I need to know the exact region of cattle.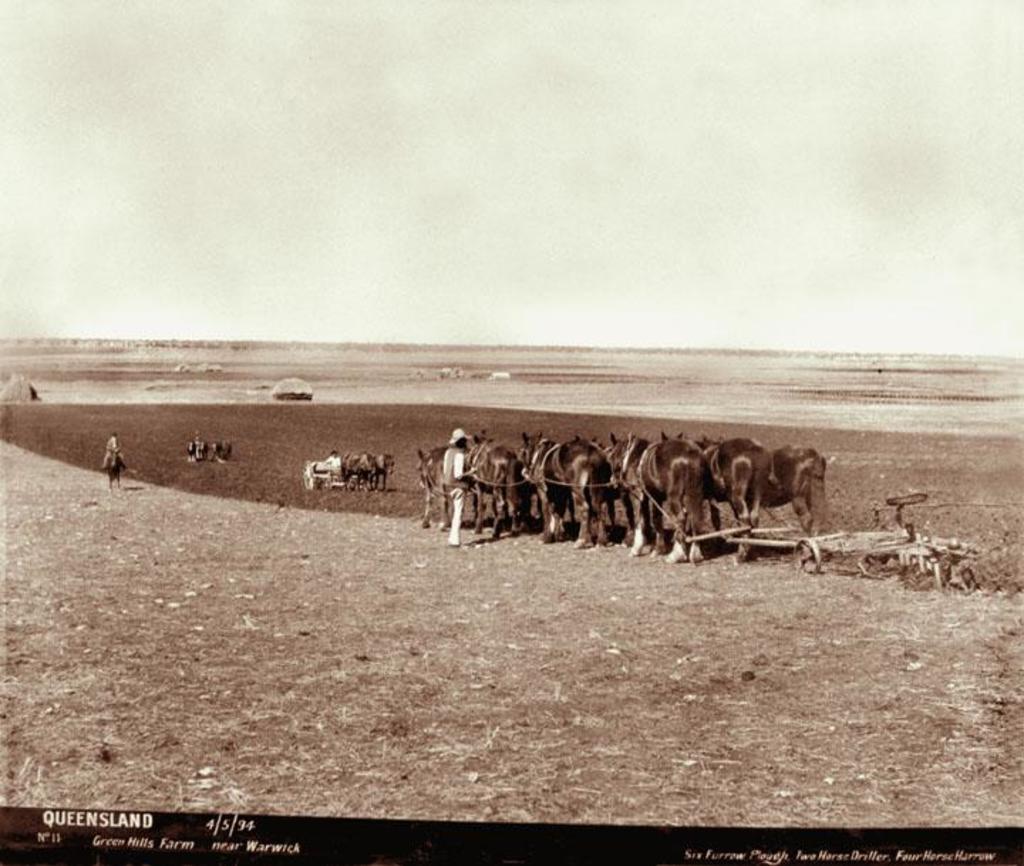
Region: left=468, top=429, right=519, bottom=540.
